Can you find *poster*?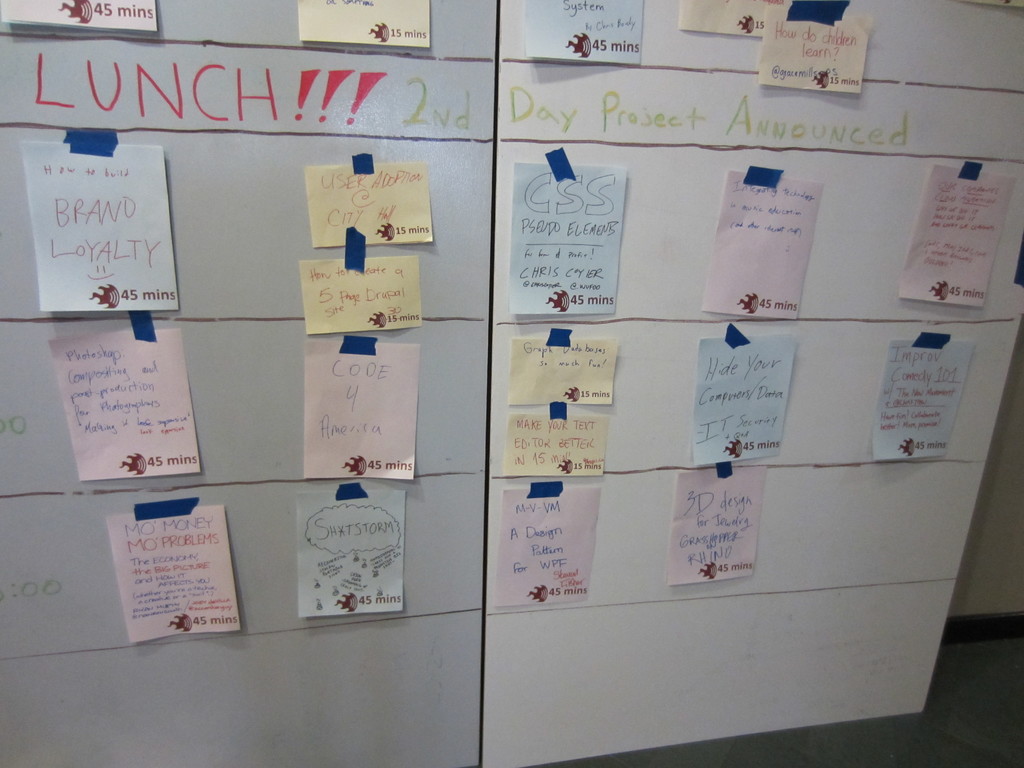
Yes, bounding box: pyautogui.locateOnScreen(514, 166, 625, 311).
